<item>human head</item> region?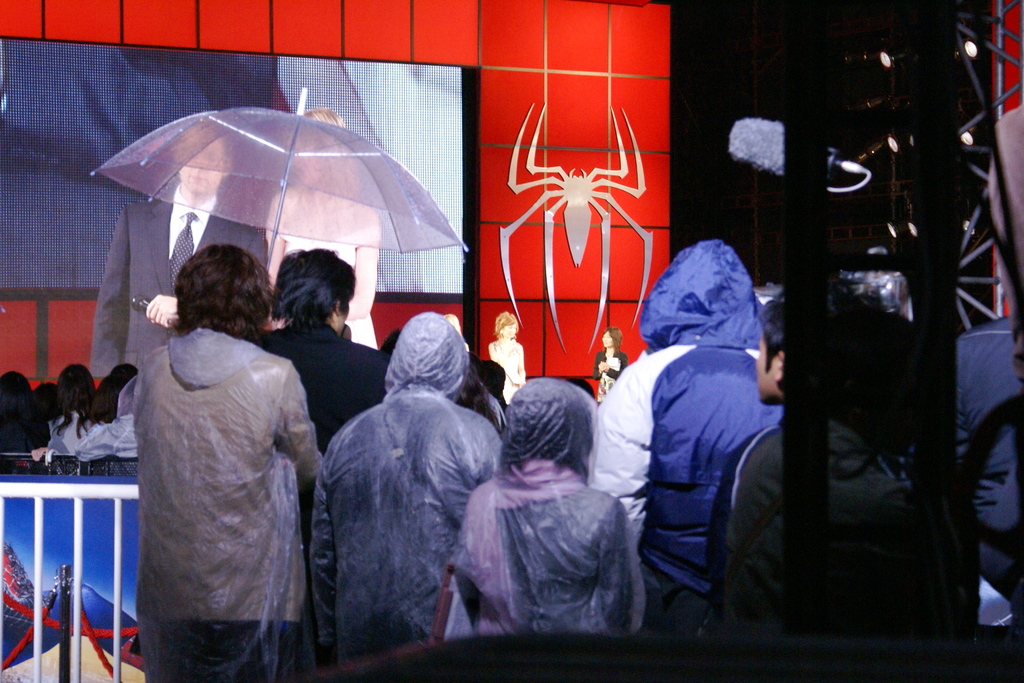
detection(381, 313, 467, 409)
